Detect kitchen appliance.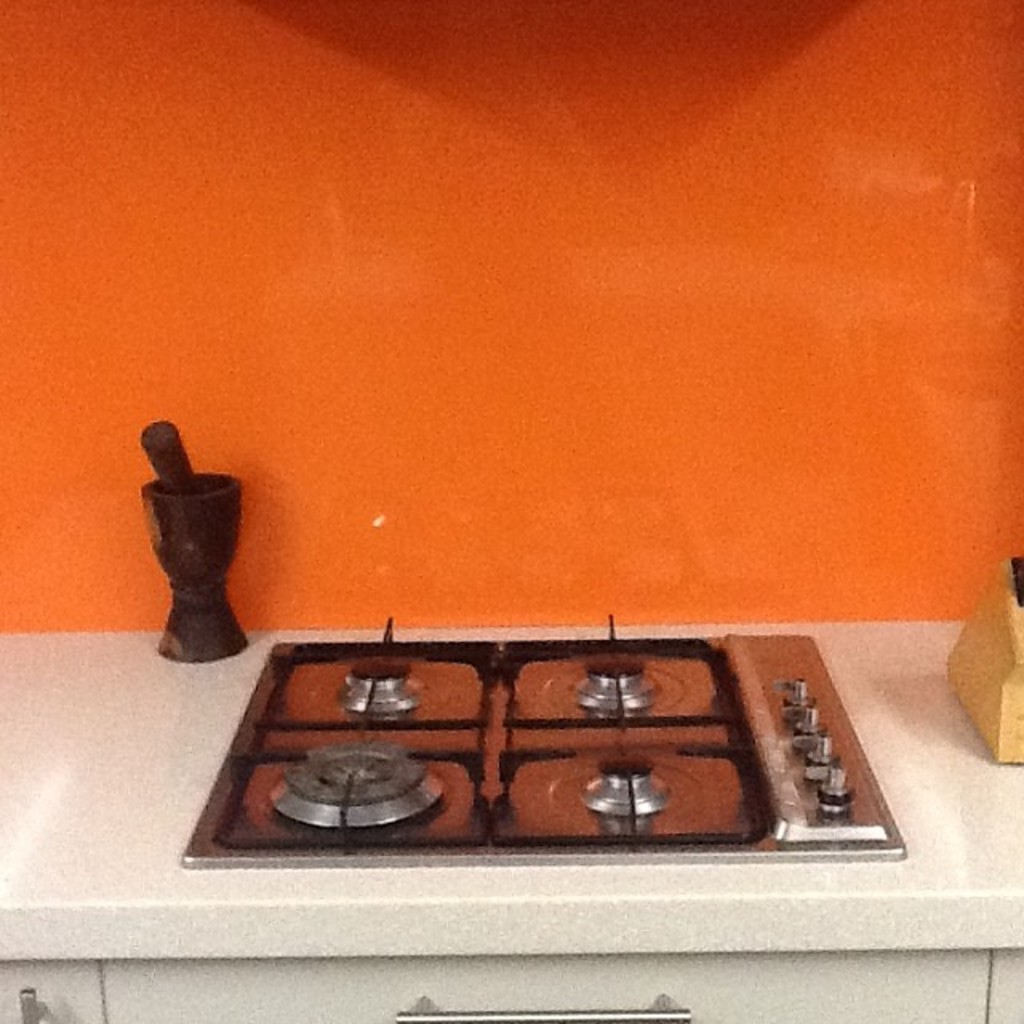
Detected at <region>179, 619, 898, 859</region>.
